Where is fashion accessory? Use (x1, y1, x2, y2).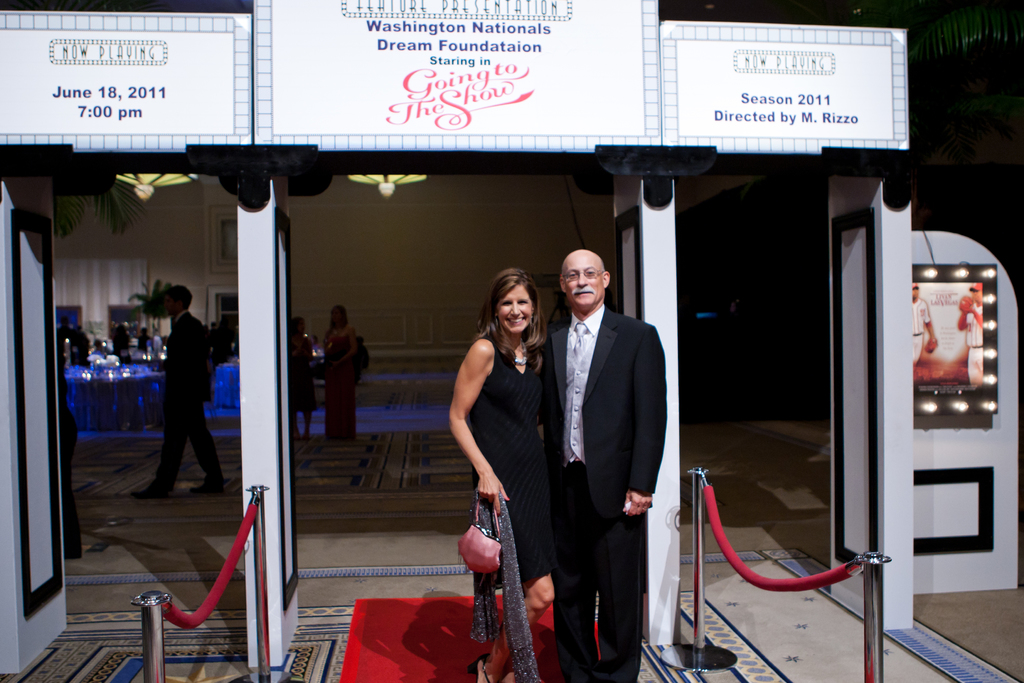
(470, 492, 542, 682).
